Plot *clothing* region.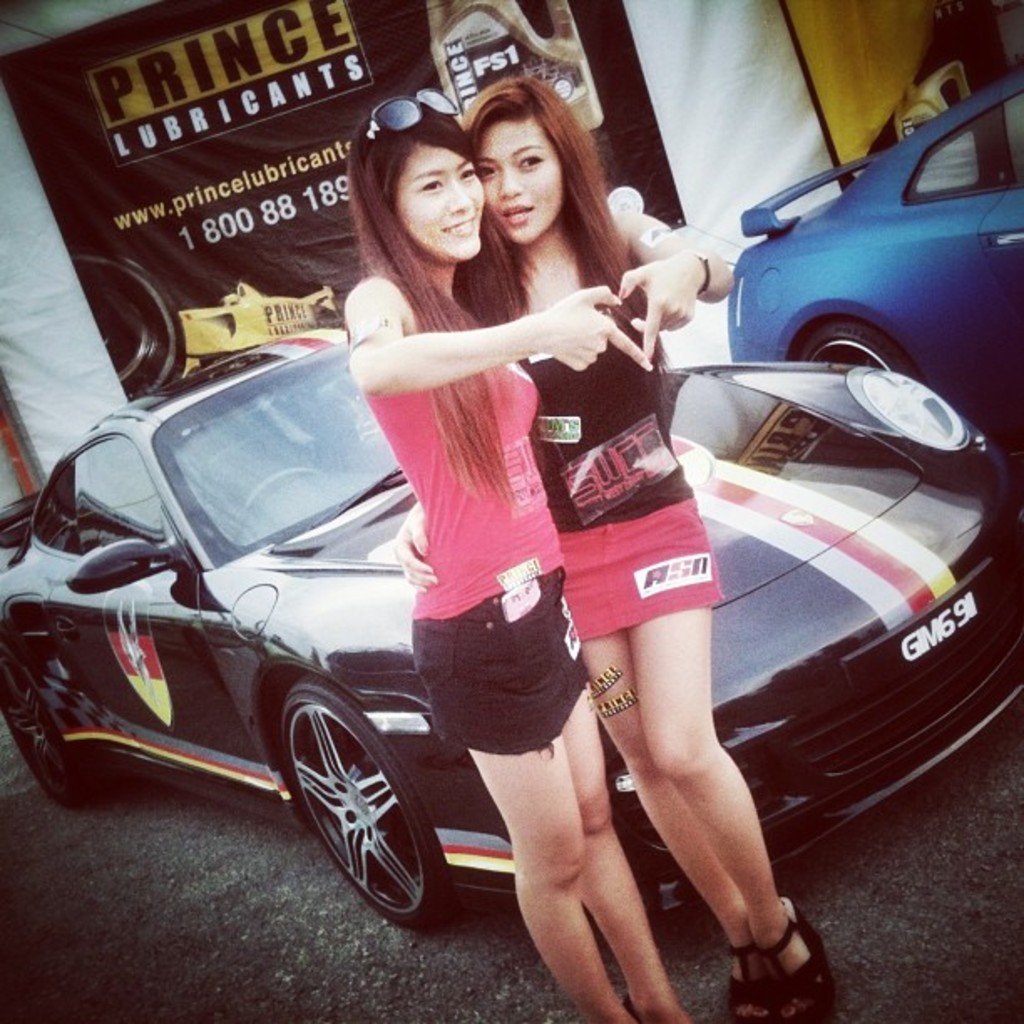
Plotted at x1=348 y1=218 x2=589 y2=651.
